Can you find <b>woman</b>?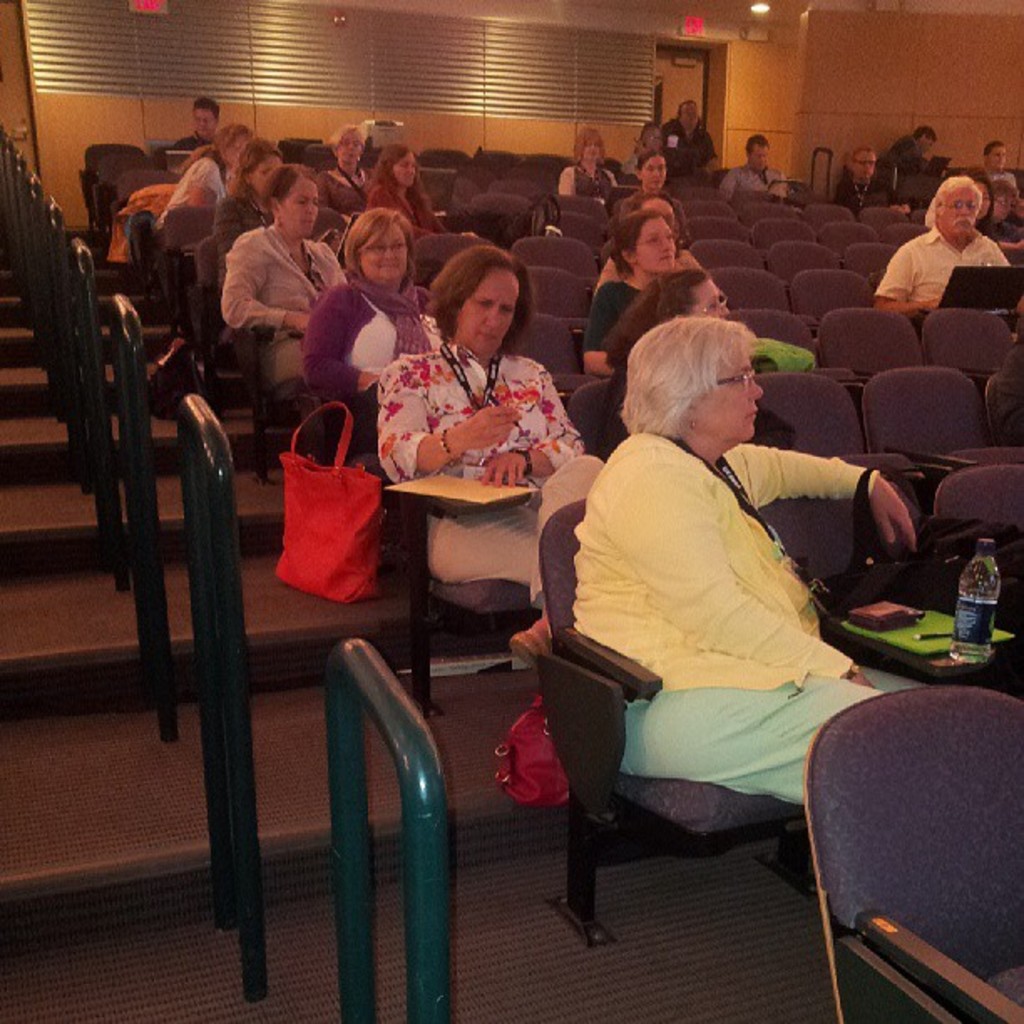
Yes, bounding box: box=[300, 212, 442, 422].
